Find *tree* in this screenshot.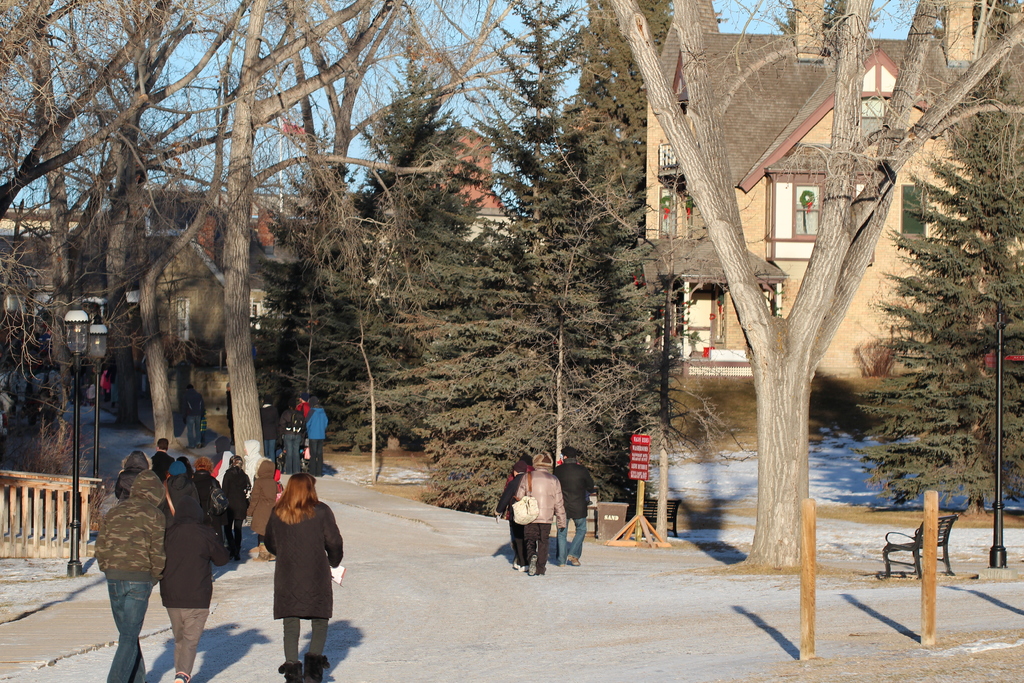
The bounding box for *tree* is <bbox>236, 0, 490, 470</bbox>.
